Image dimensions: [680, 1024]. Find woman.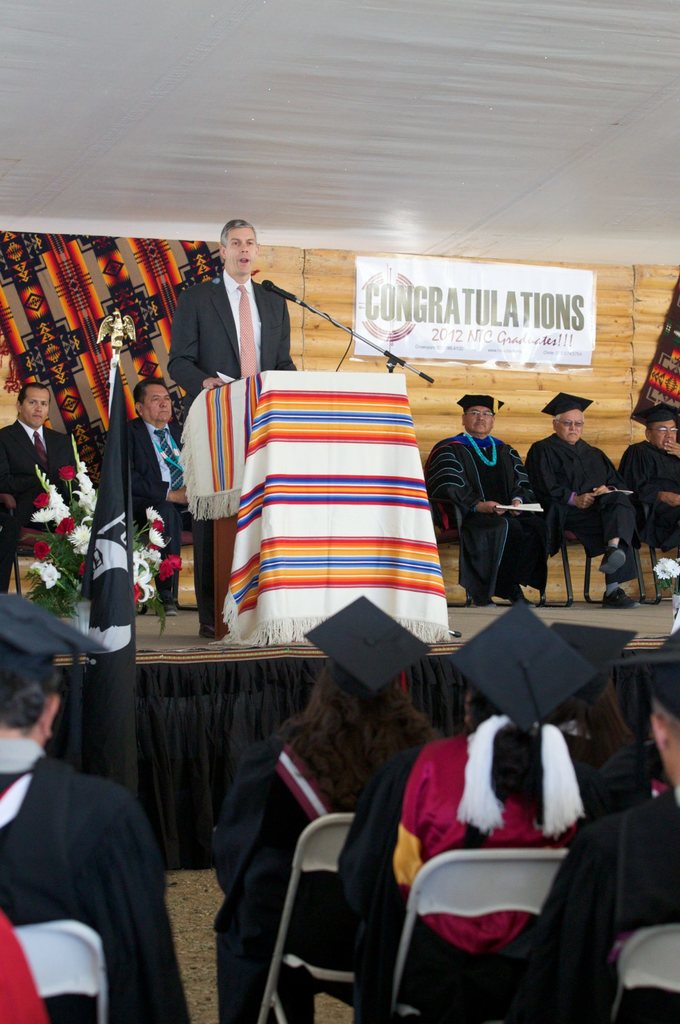
select_region(203, 591, 447, 1023).
